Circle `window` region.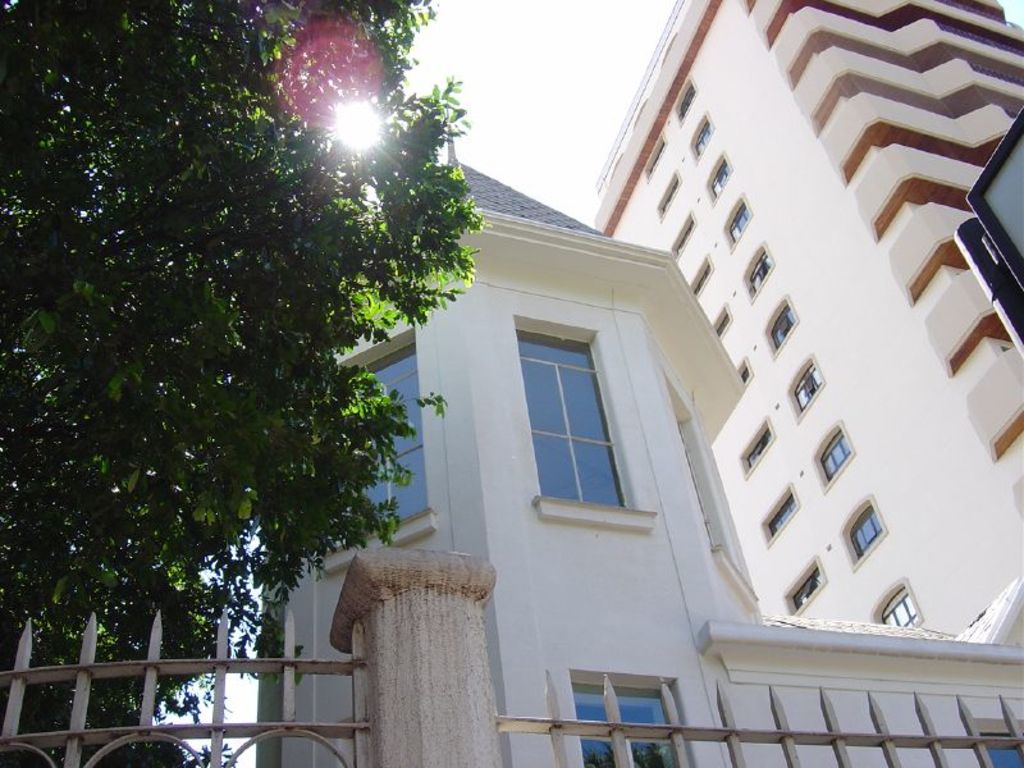
Region: <bbox>736, 360, 751, 384</bbox>.
